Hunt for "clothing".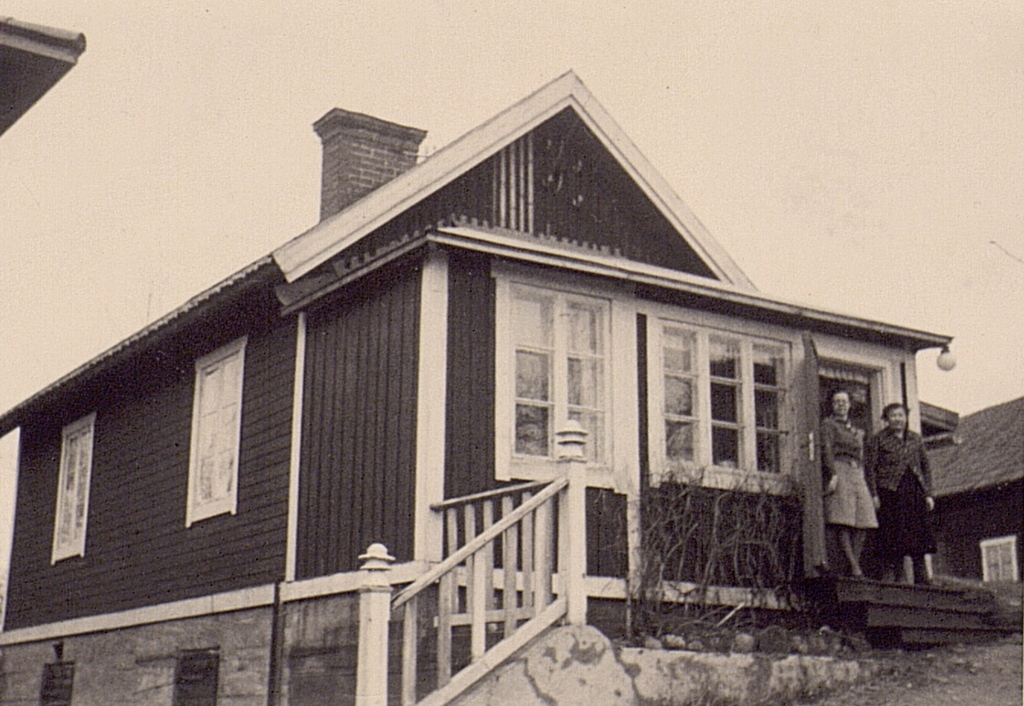
Hunted down at [left=826, top=423, right=887, bottom=549].
